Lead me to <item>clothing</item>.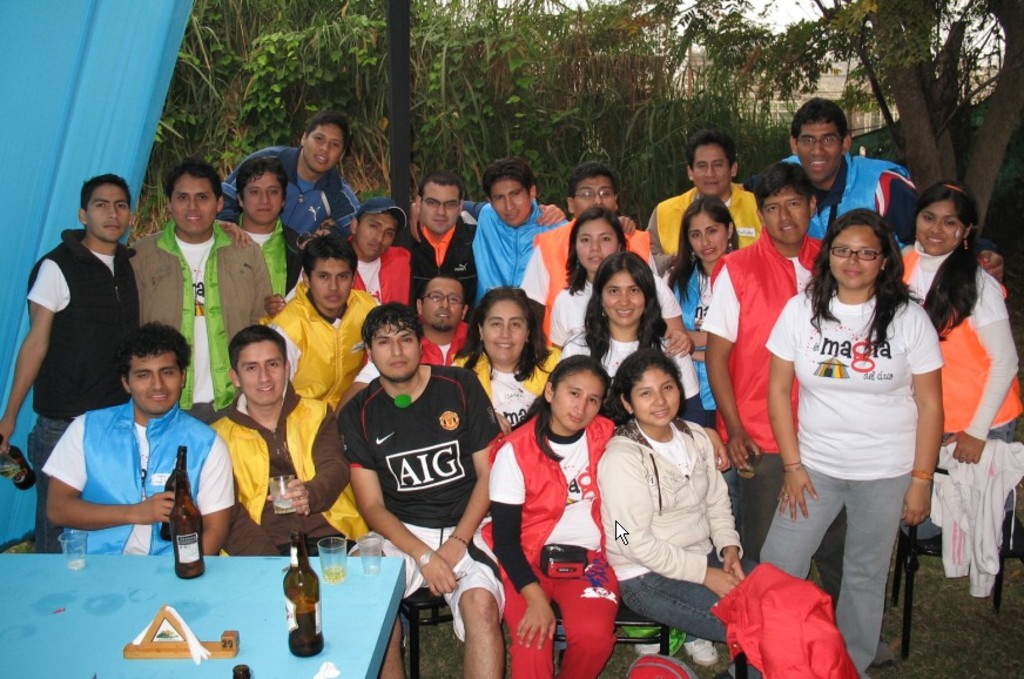
Lead to (215,148,363,233).
